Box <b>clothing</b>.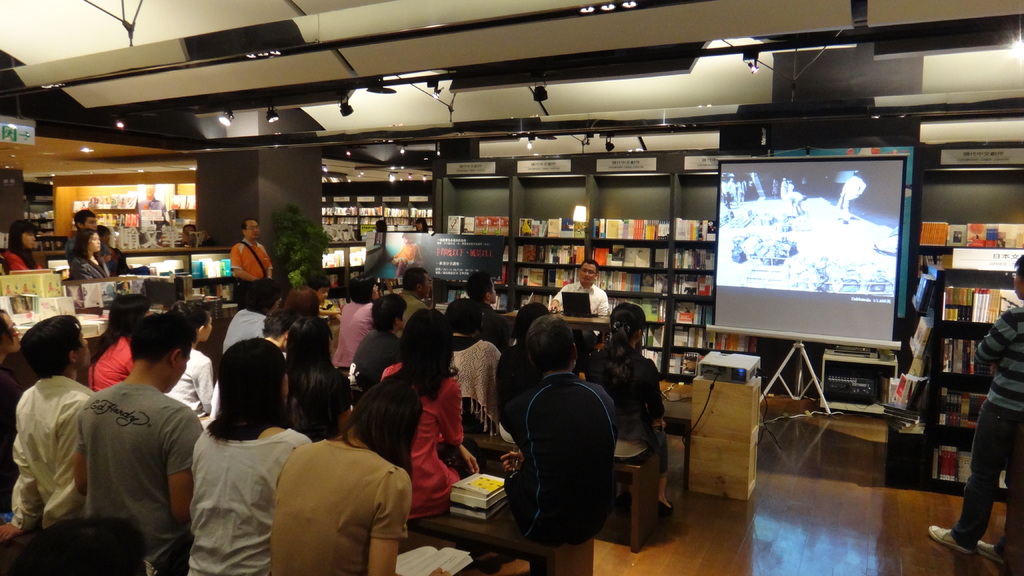
(188,421,314,575).
